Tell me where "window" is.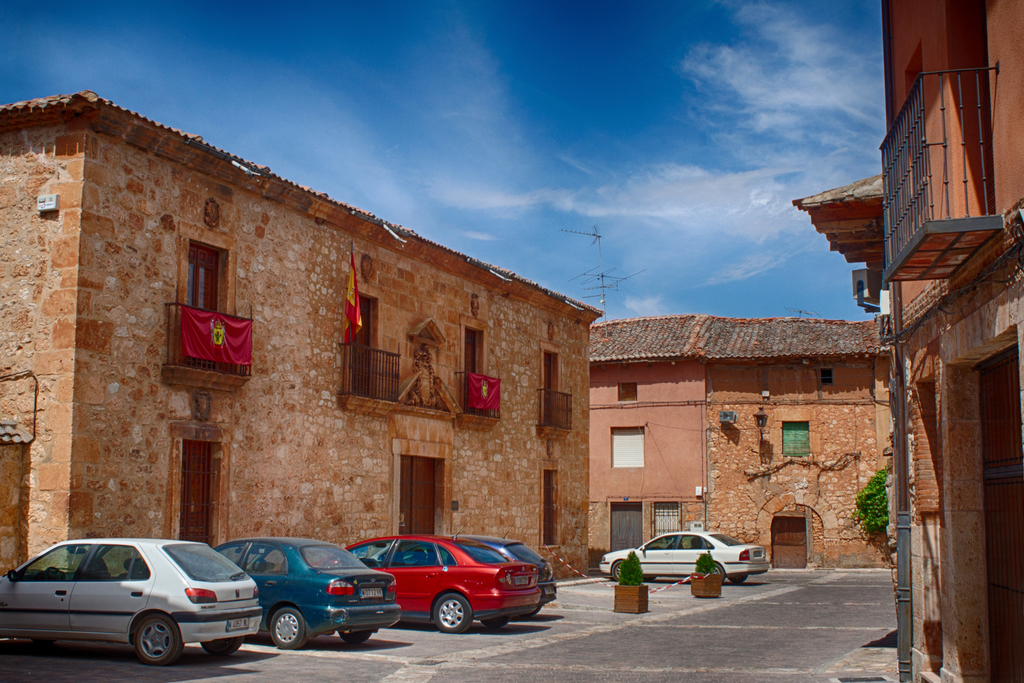
"window" is at (648, 502, 682, 541).
